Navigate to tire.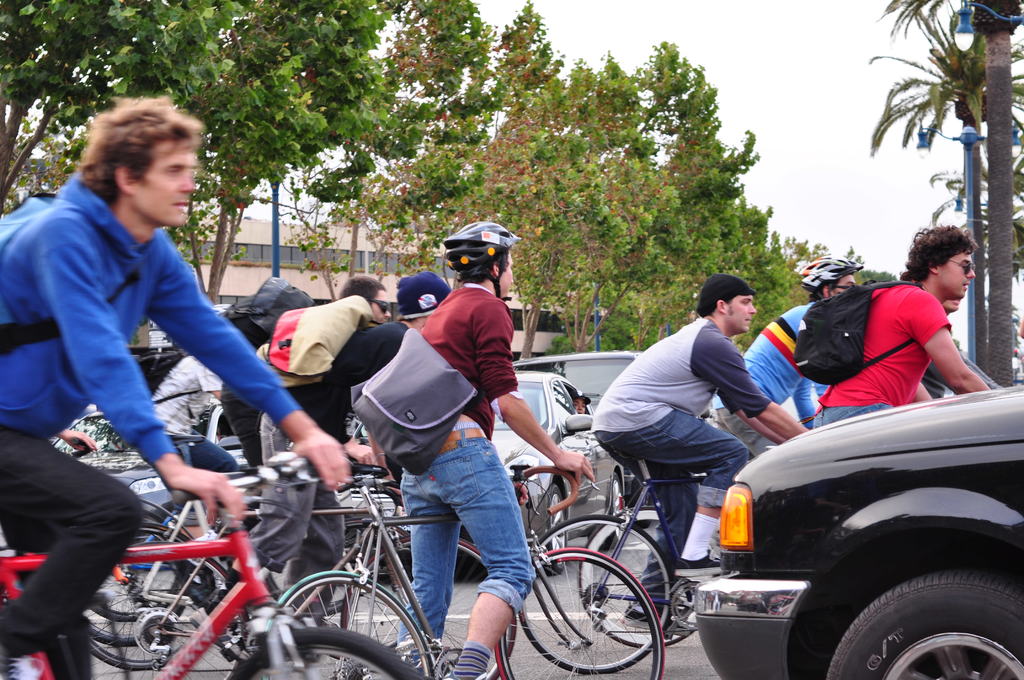
Navigation target: Rect(87, 558, 188, 672).
